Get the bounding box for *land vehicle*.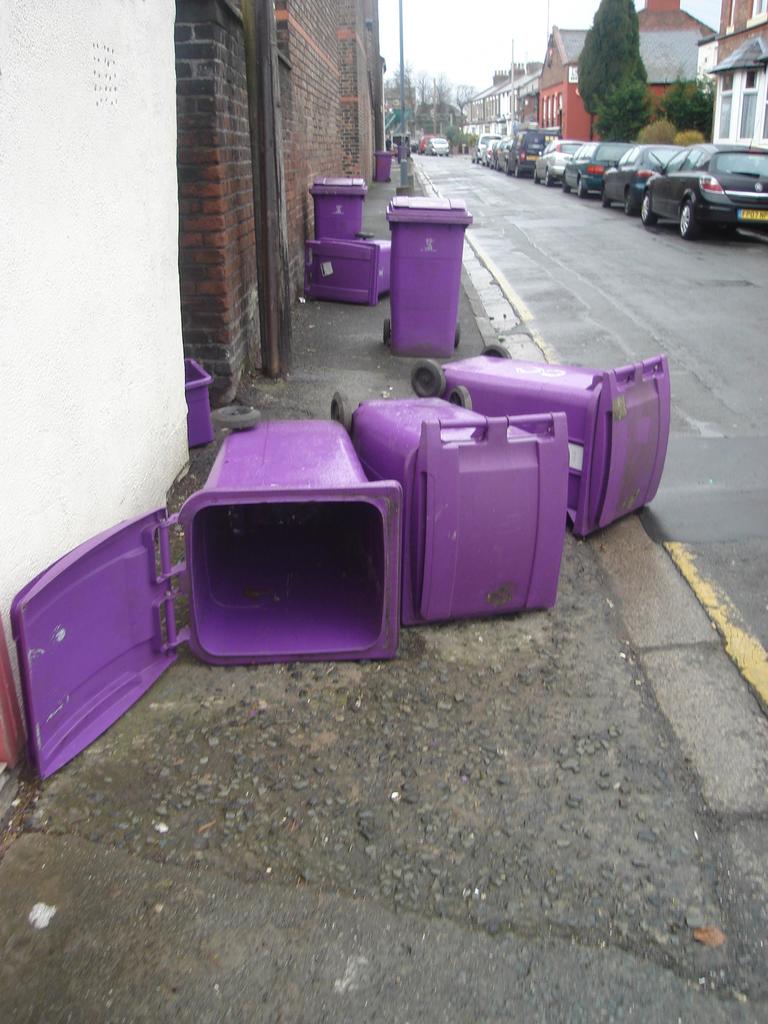
<box>648,125,758,219</box>.
